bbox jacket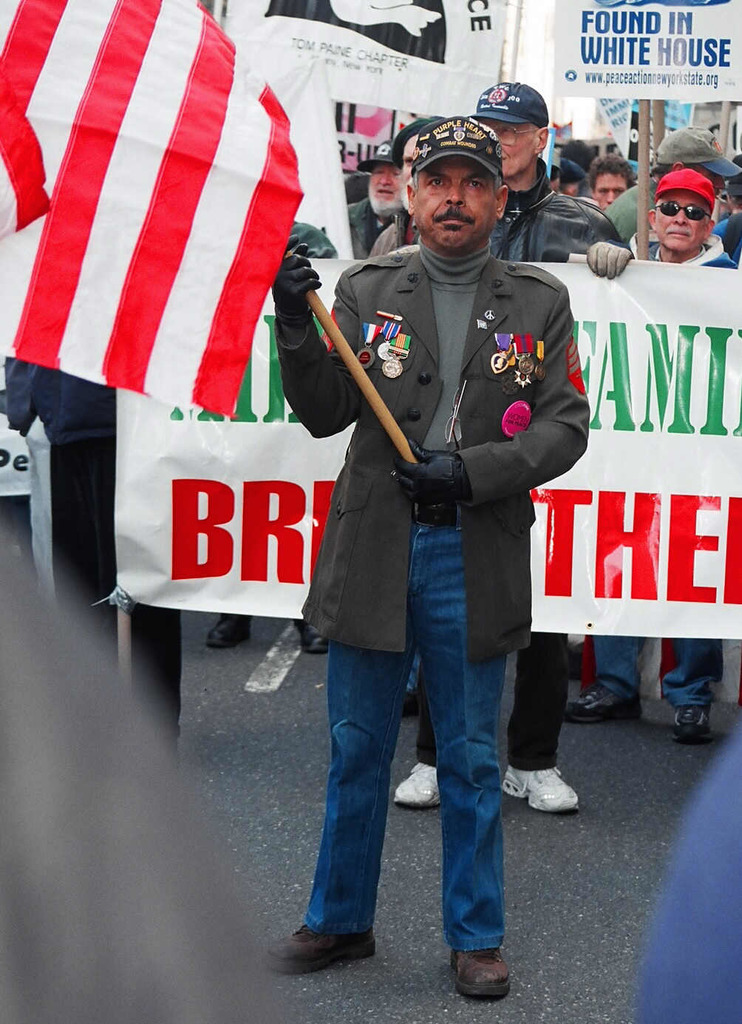
rect(484, 158, 636, 262)
